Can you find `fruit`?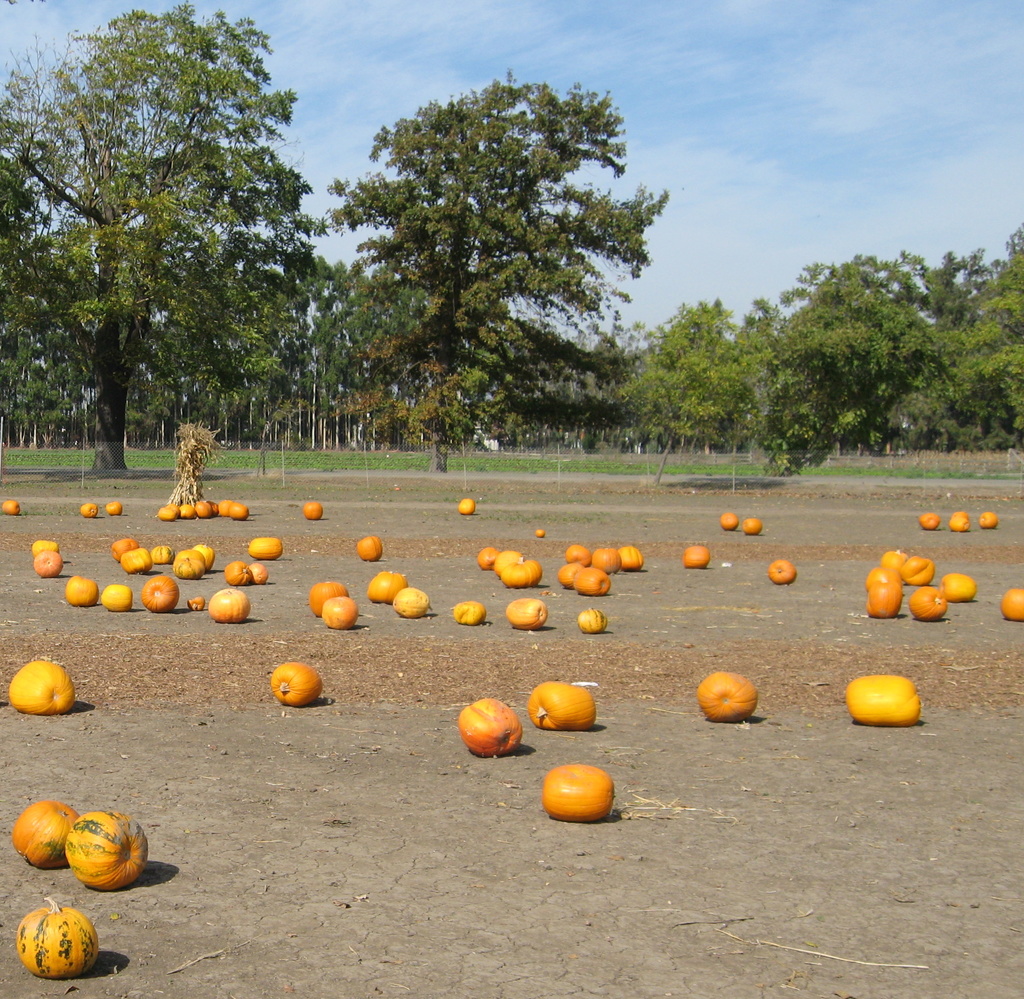
Yes, bounding box: bbox=(699, 675, 757, 724).
